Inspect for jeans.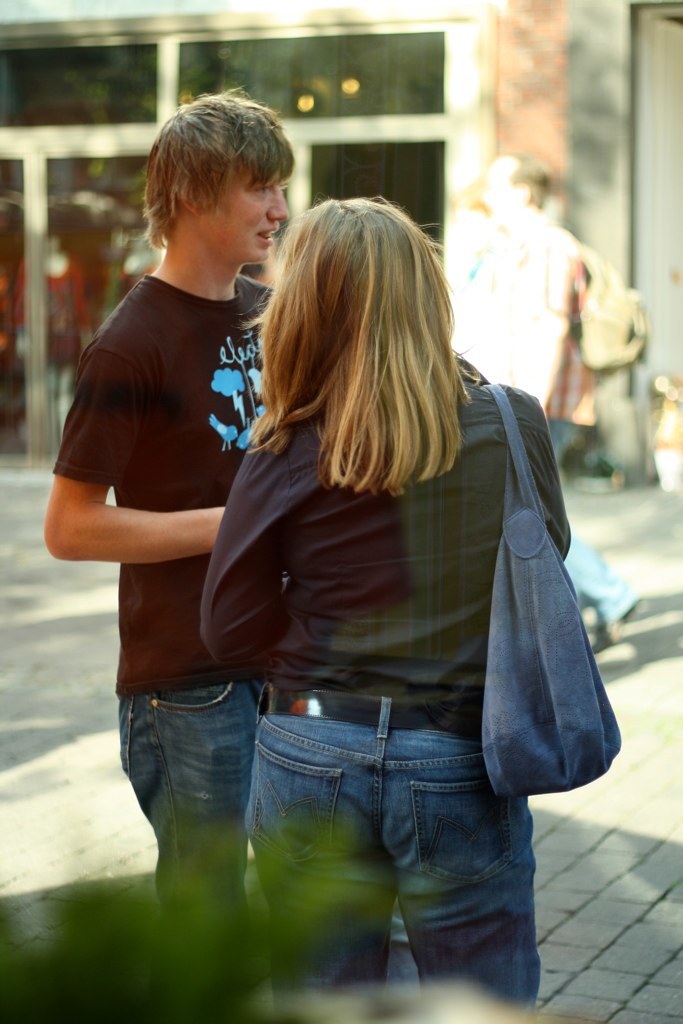
Inspection: bbox=(113, 679, 260, 929).
